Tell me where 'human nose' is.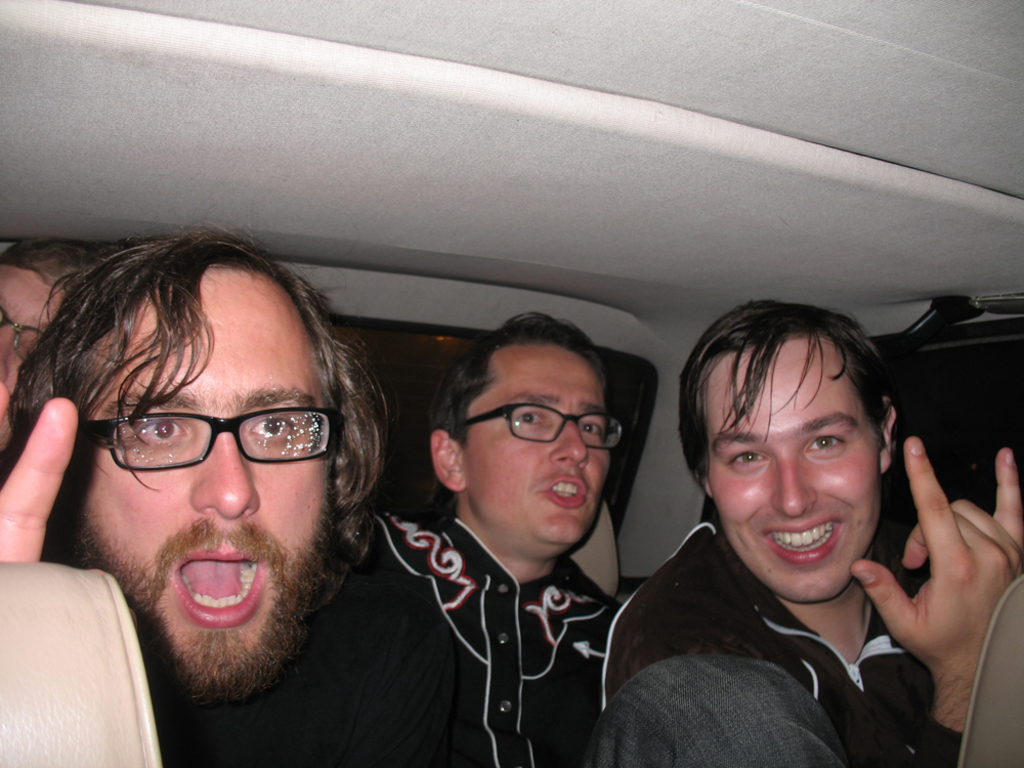
'human nose' is at 194 440 261 517.
